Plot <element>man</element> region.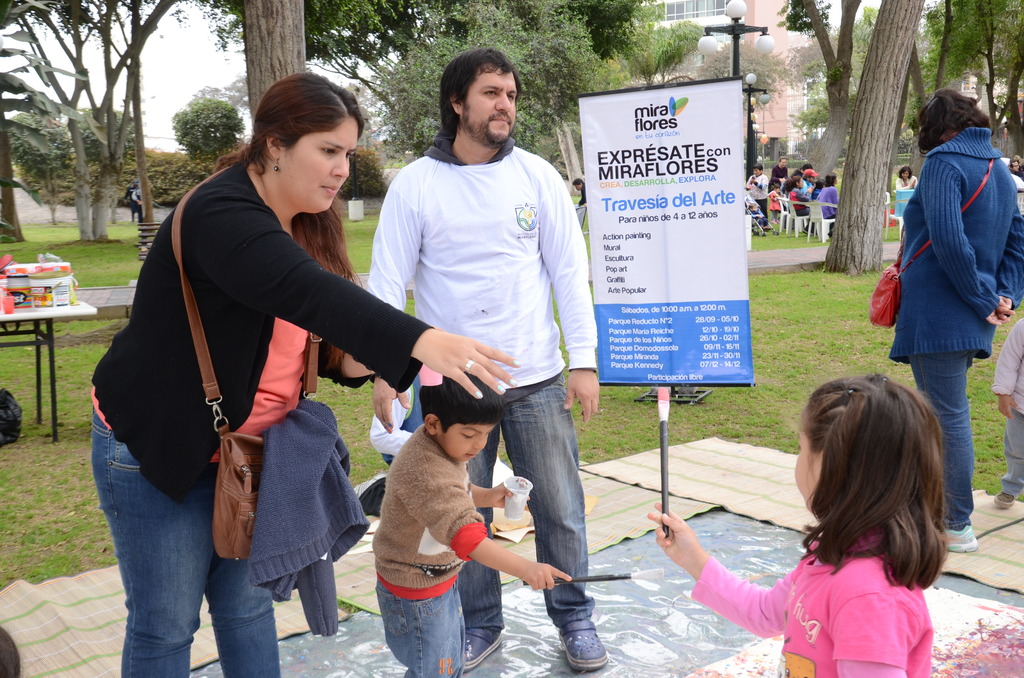
Plotted at (355,61,605,607).
